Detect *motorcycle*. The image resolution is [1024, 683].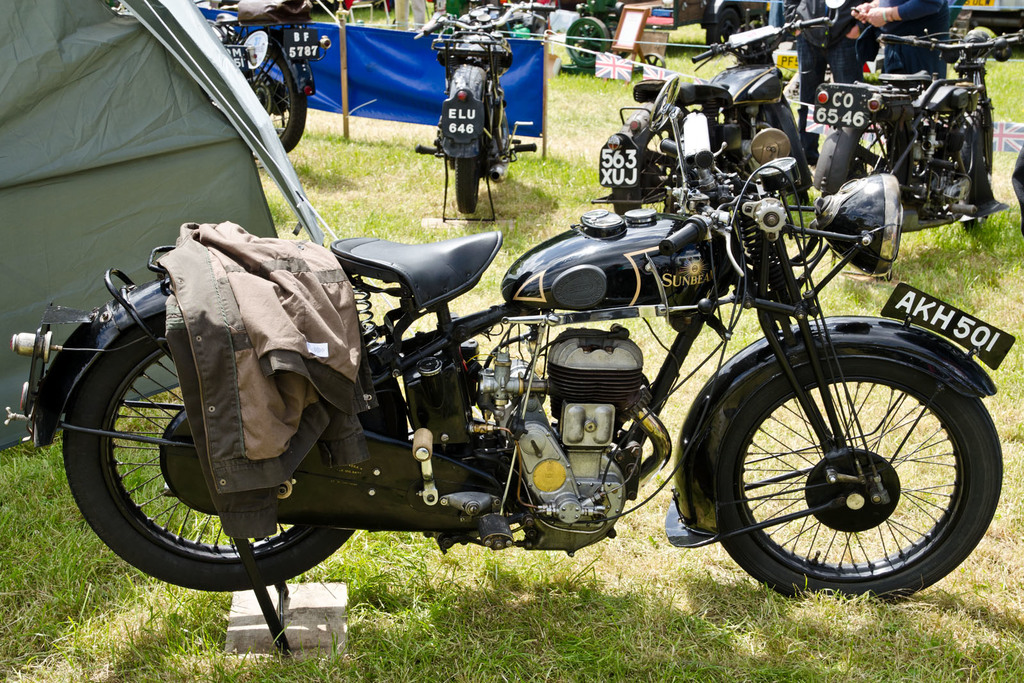
bbox=(586, 13, 836, 206).
